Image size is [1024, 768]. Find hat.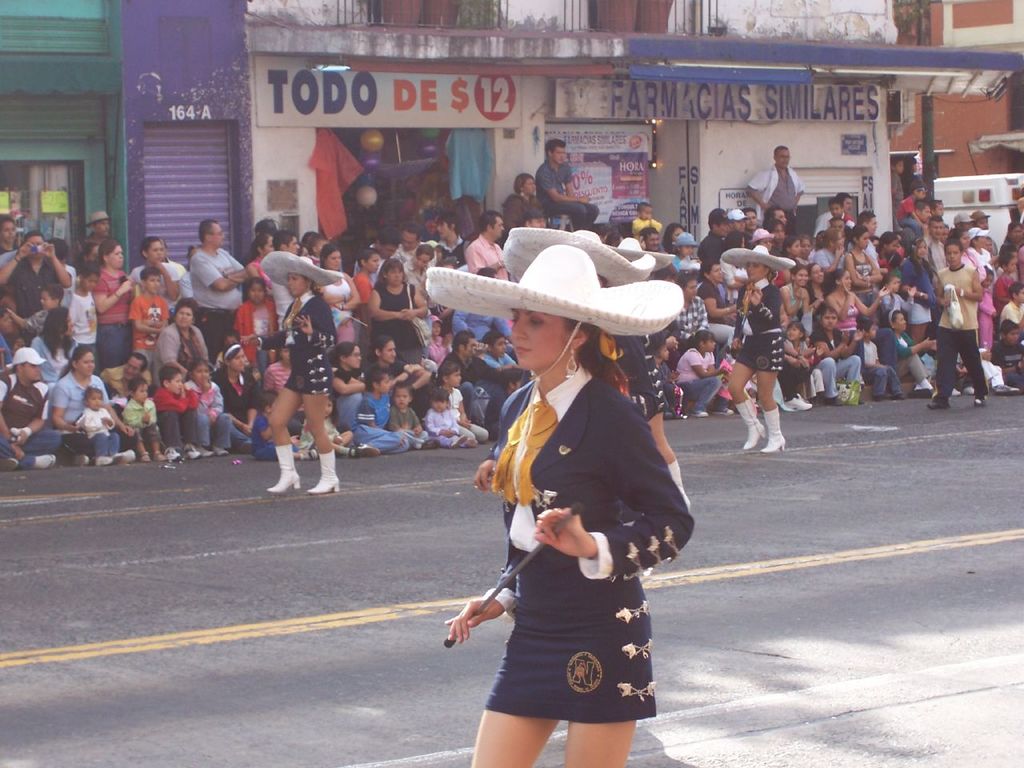
detection(951, 209, 971, 223).
